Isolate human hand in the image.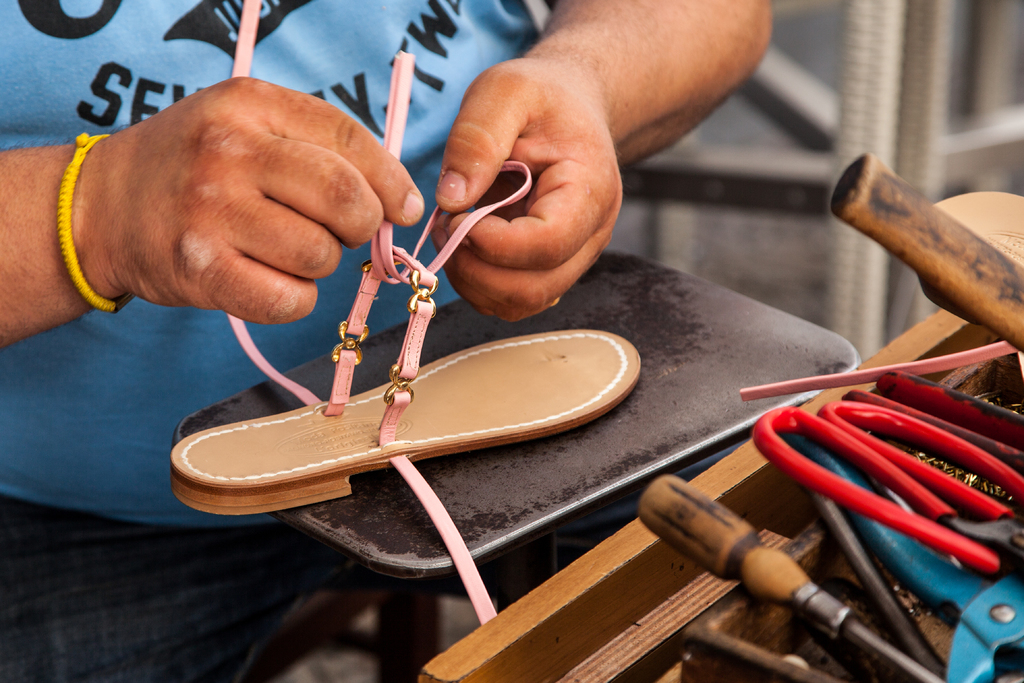
Isolated region: x1=89 y1=76 x2=425 y2=331.
